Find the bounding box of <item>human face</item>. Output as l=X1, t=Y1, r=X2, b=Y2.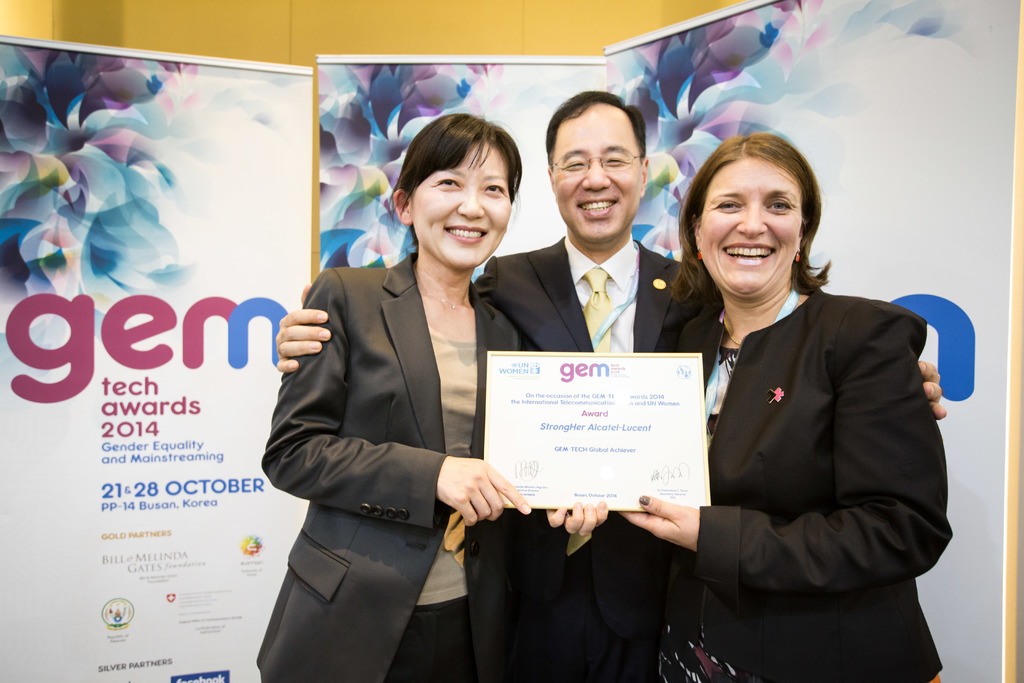
l=701, t=165, r=803, b=304.
